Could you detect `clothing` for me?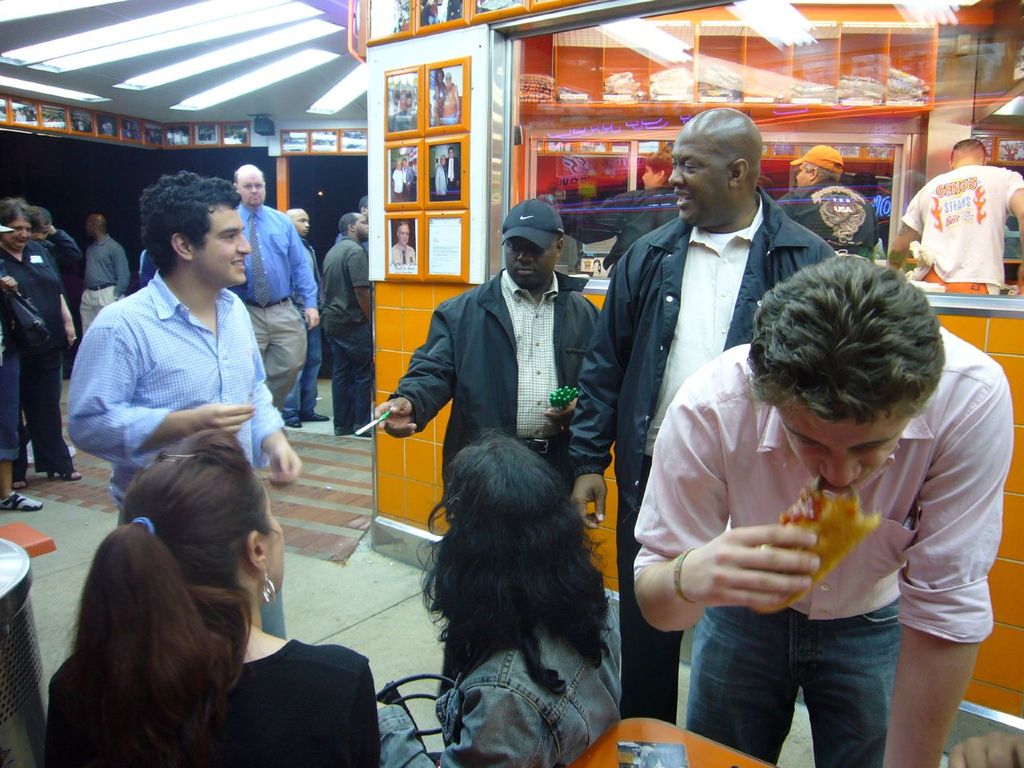
Detection result: (395, 269, 598, 515).
